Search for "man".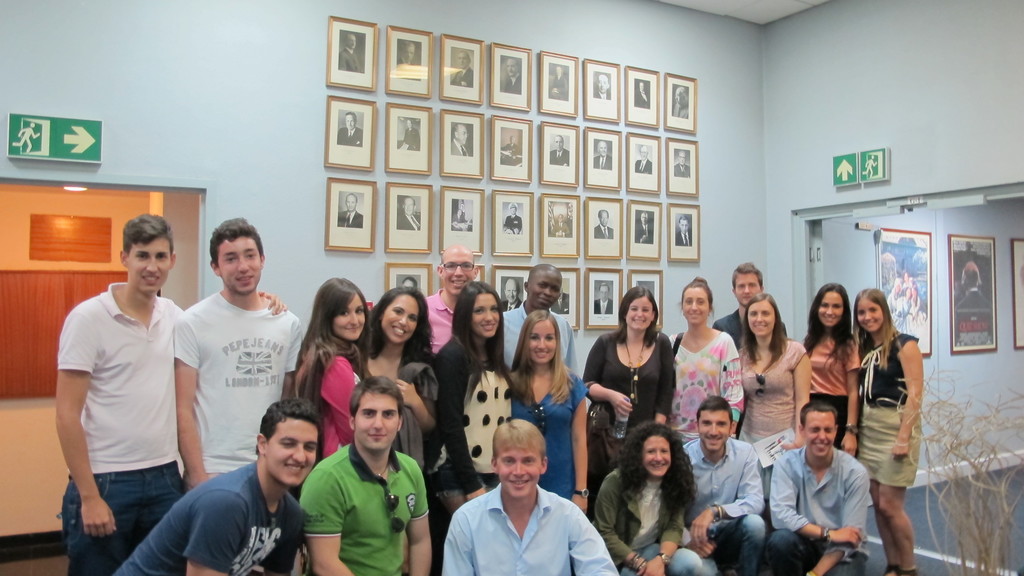
Found at 634:80:650:109.
